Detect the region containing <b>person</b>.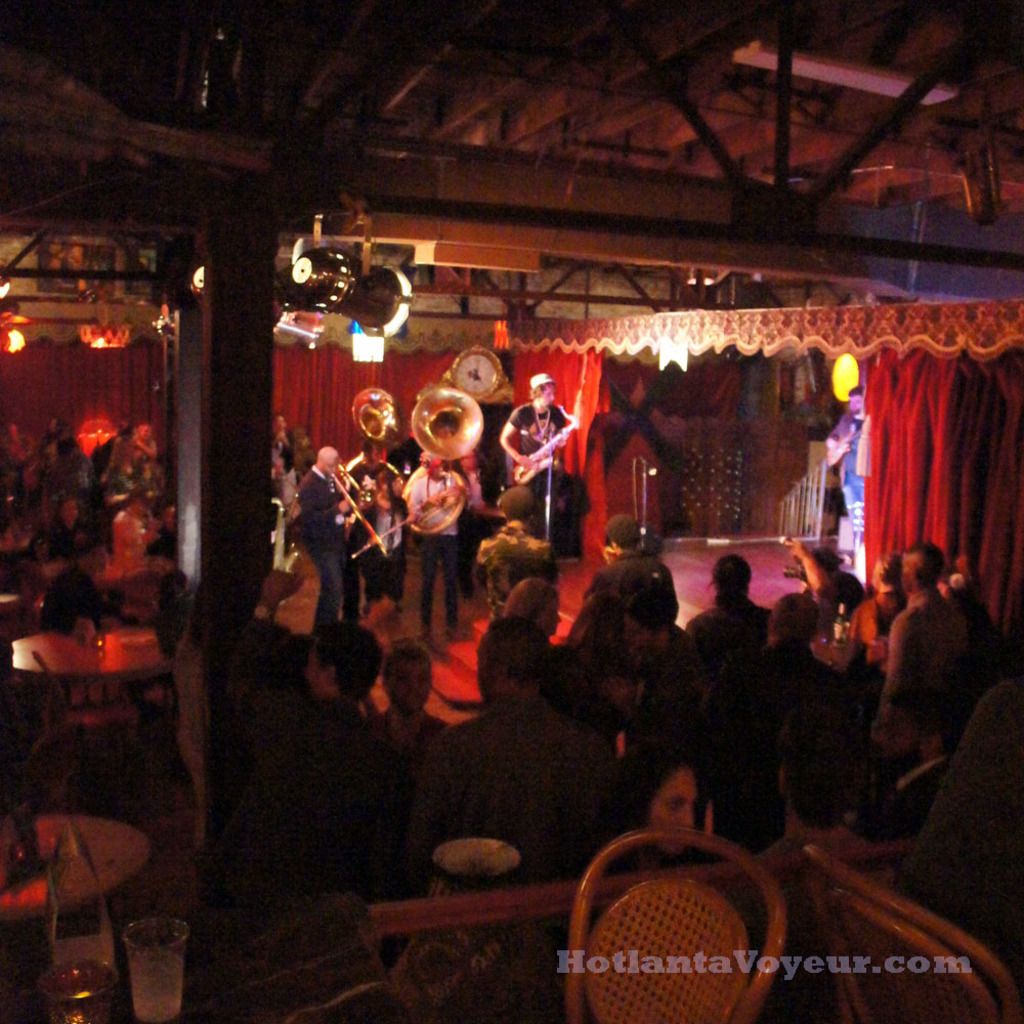
x1=512 y1=371 x2=593 y2=553.
